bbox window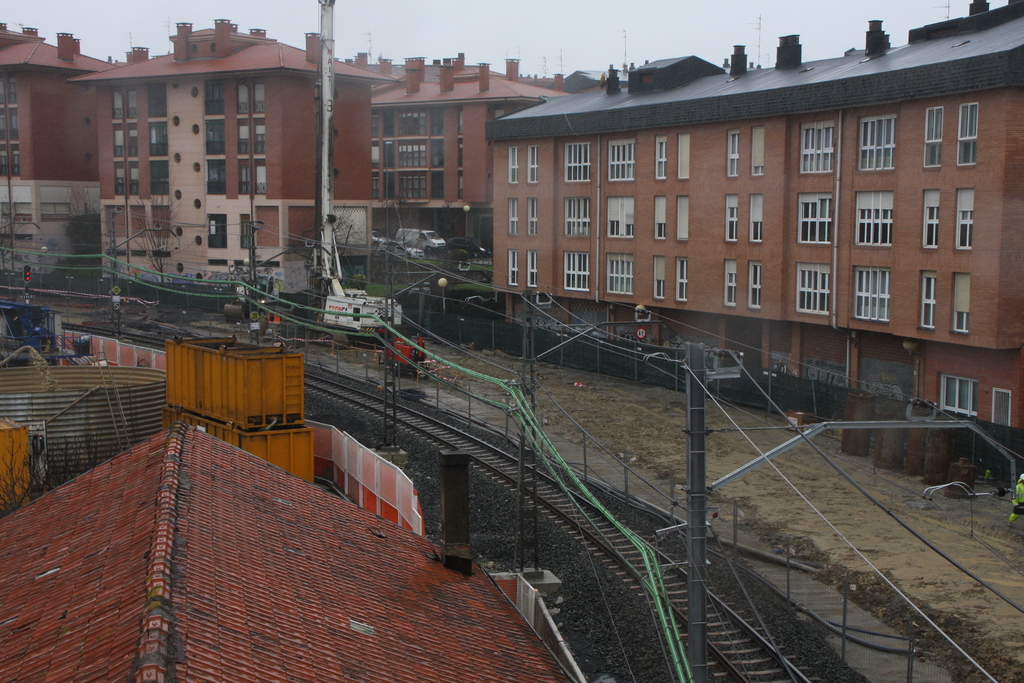
561,196,595,231
